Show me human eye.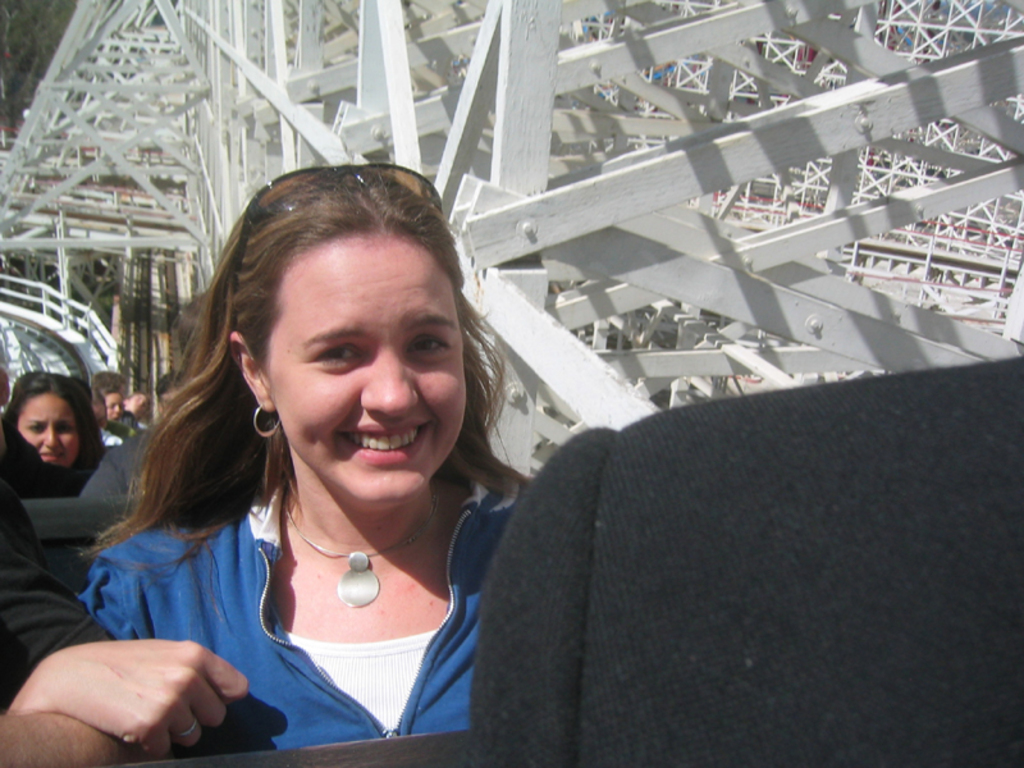
human eye is here: 58/422/73/431.
